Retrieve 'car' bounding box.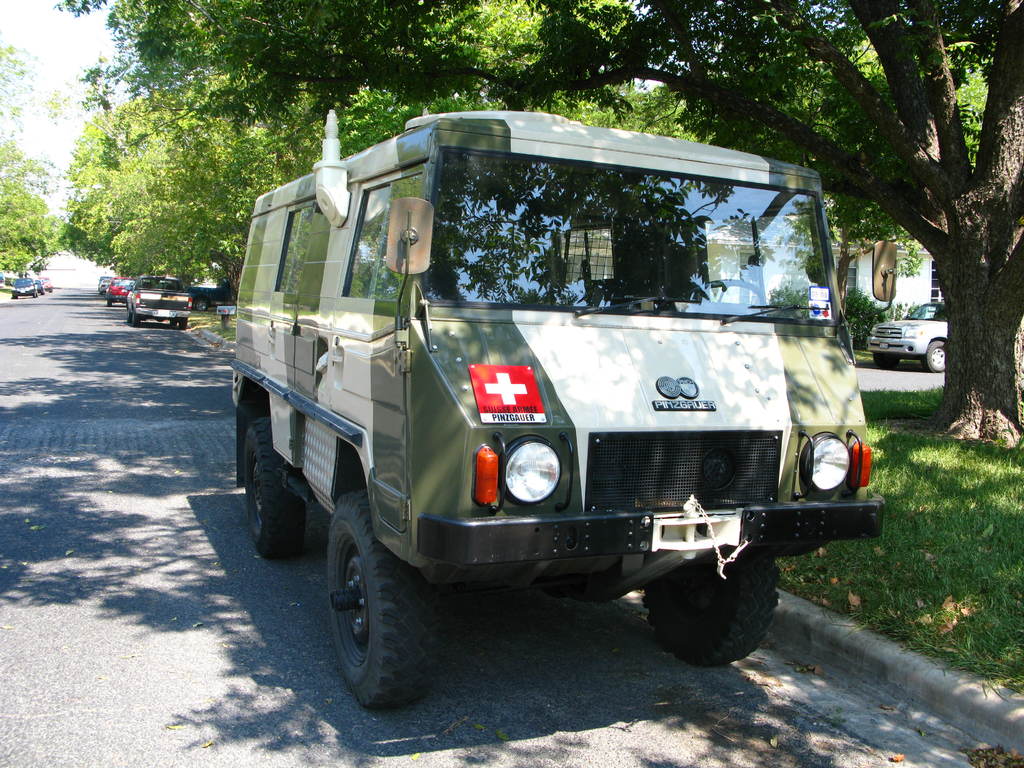
Bounding box: bbox(106, 276, 133, 308).
